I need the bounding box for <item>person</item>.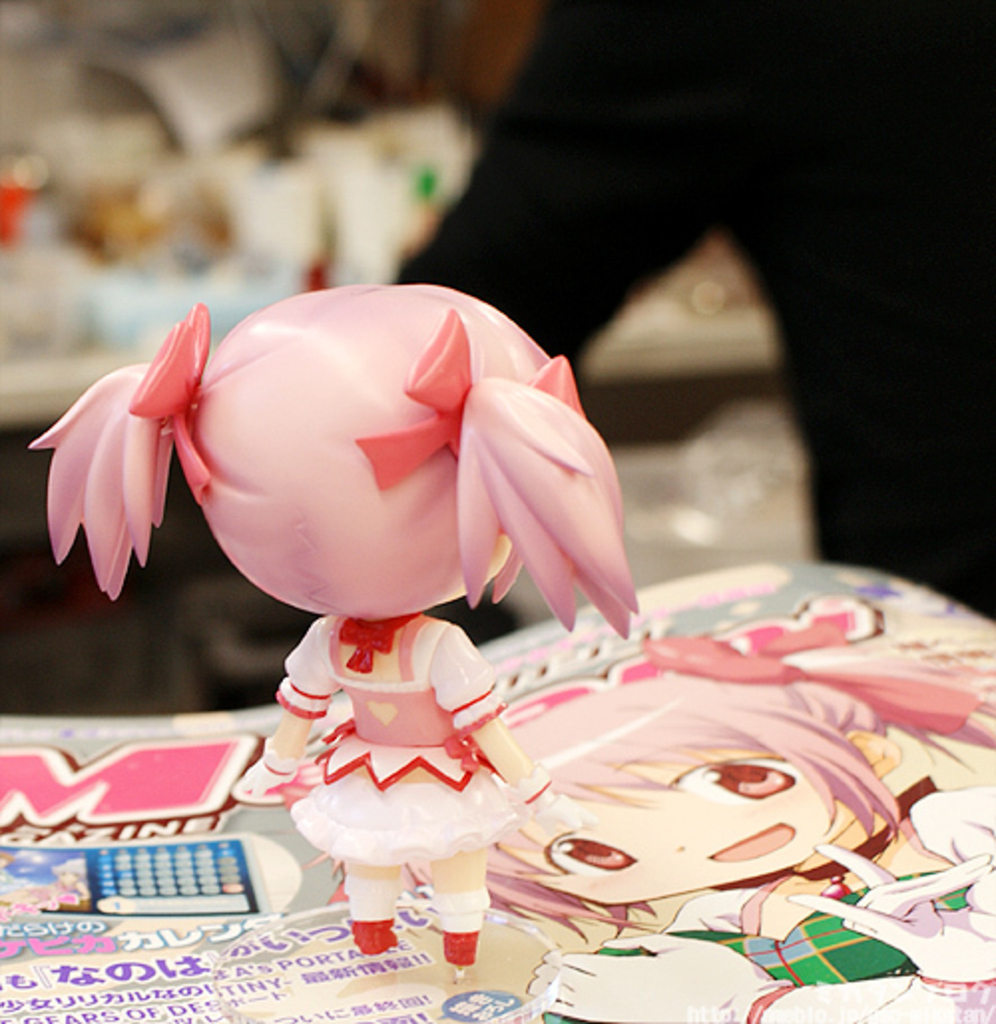
Here it is: <box>478,616,974,1022</box>.
